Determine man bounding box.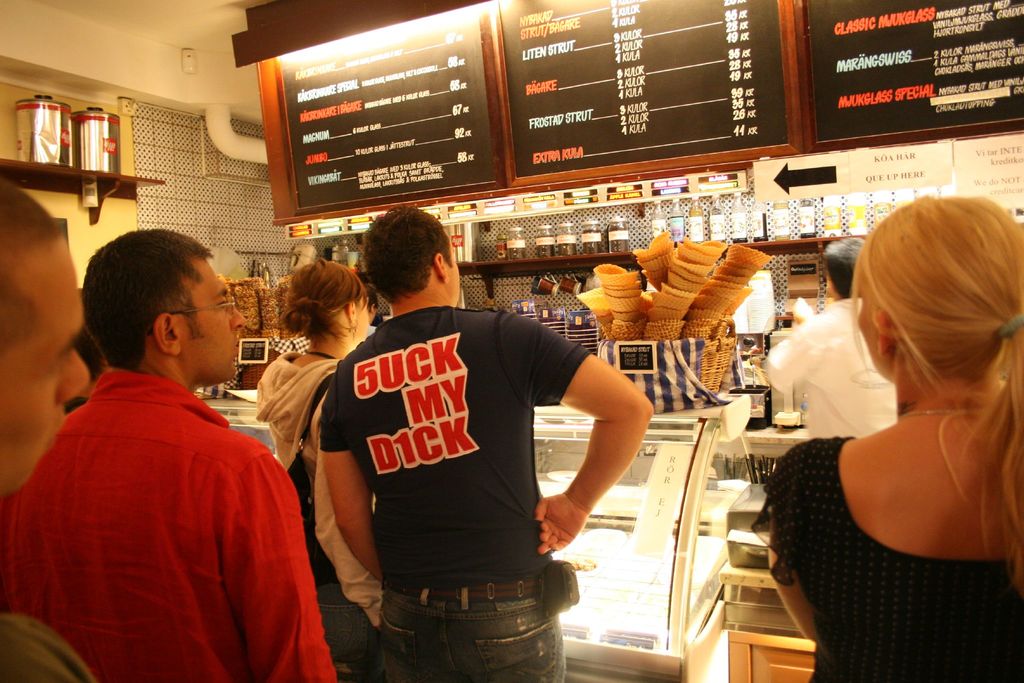
Determined: bbox=[0, 172, 121, 678].
